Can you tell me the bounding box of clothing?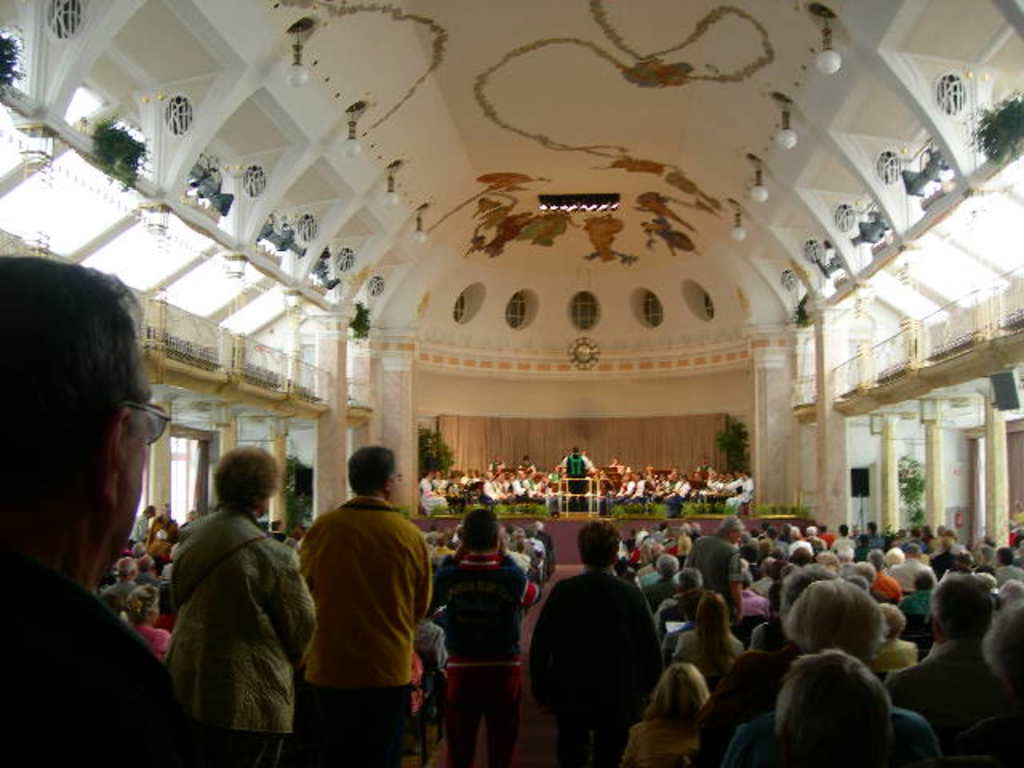
l=661, t=622, r=746, b=677.
